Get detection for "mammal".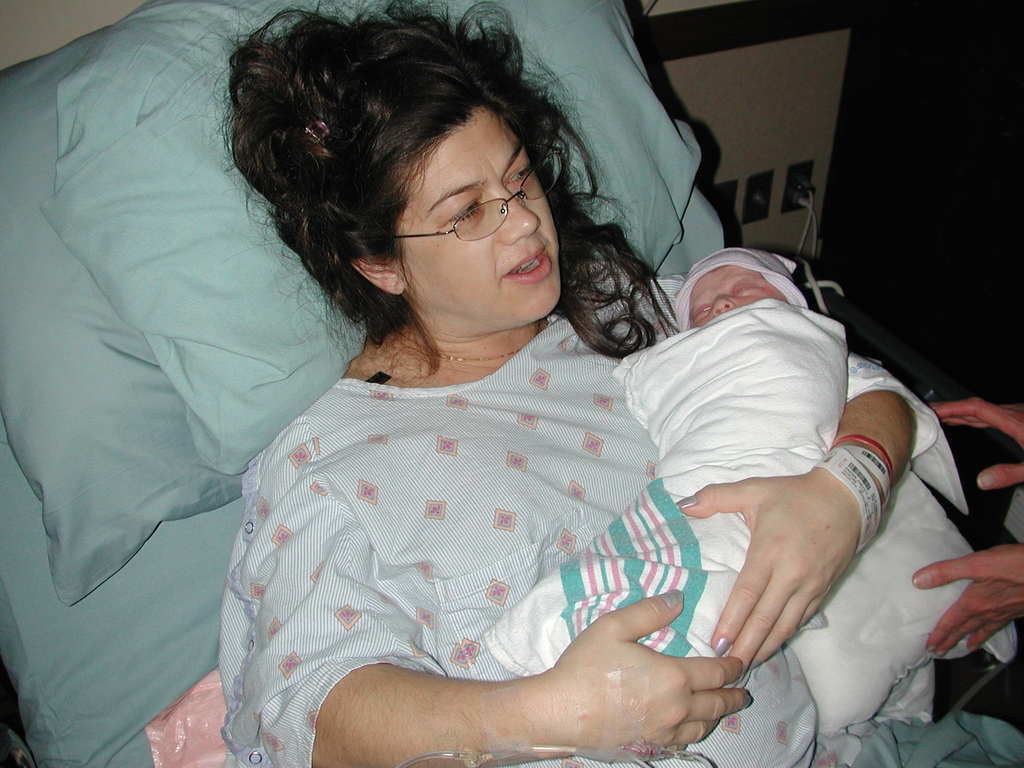
Detection: select_region(911, 399, 1023, 657).
